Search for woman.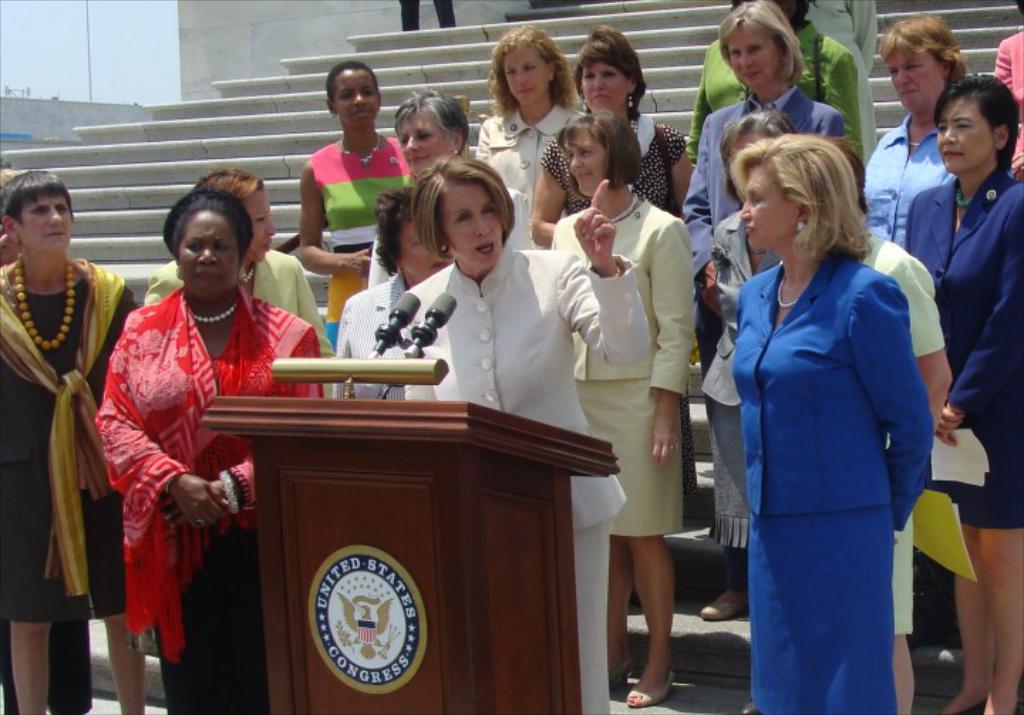
Found at (x1=528, y1=21, x2=691, y2=250).
